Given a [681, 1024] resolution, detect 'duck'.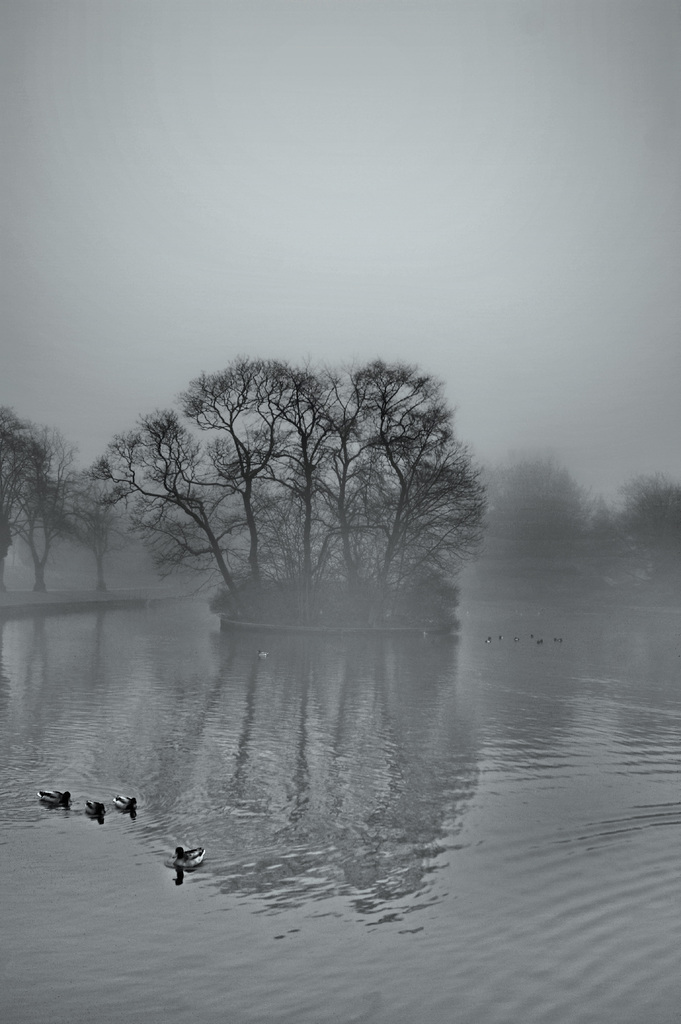
(34,791,70,809).
